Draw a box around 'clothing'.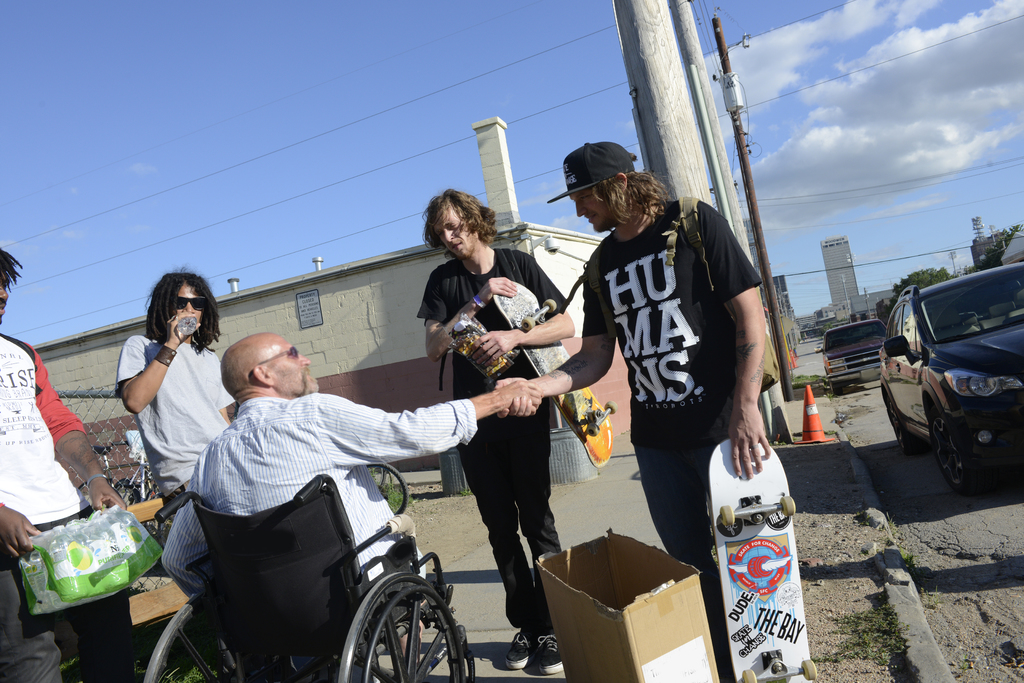
box(0, 333, 93, 682).
